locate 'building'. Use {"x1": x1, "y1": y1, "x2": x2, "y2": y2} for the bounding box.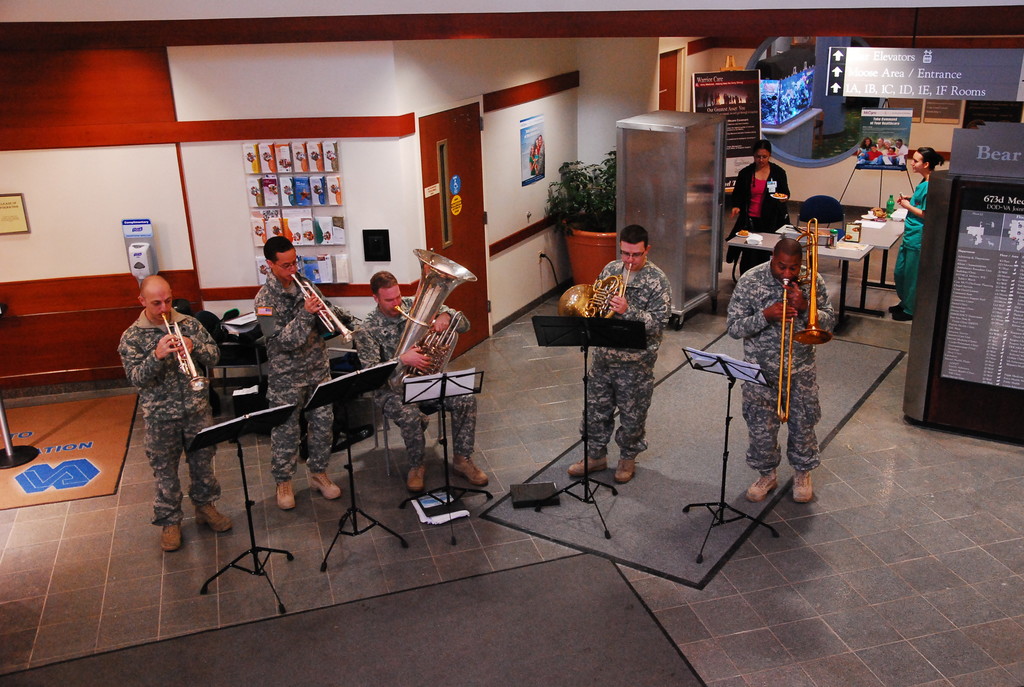
{"x1": 0, "y1": 12, "x2": 1023, "y2": 686}.
